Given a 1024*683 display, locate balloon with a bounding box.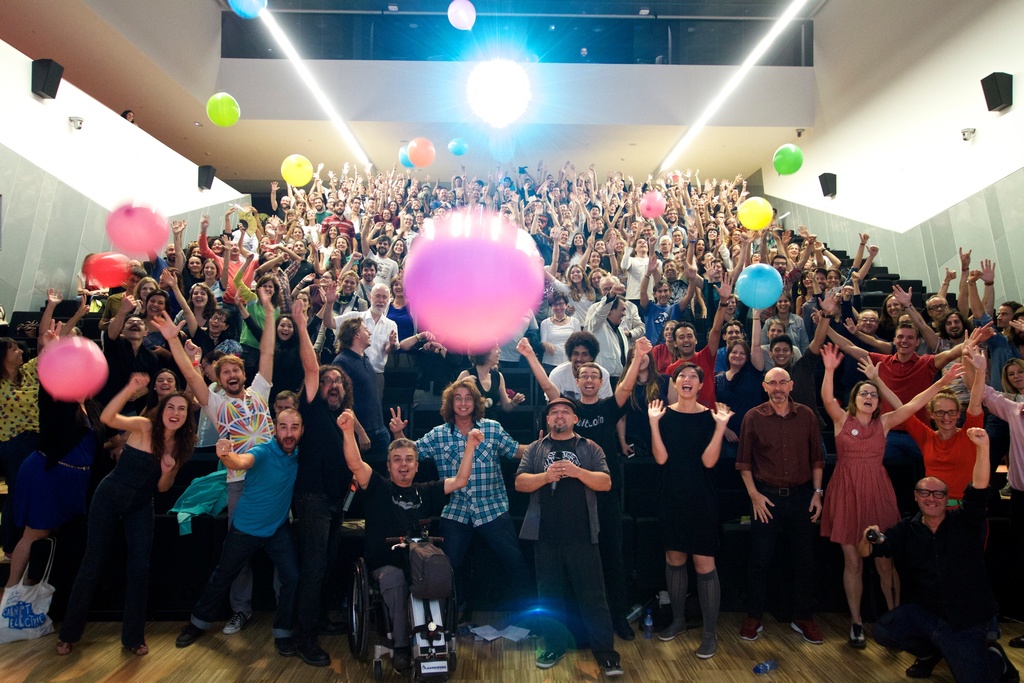
Located: detection(399, 146, 413, 167).
